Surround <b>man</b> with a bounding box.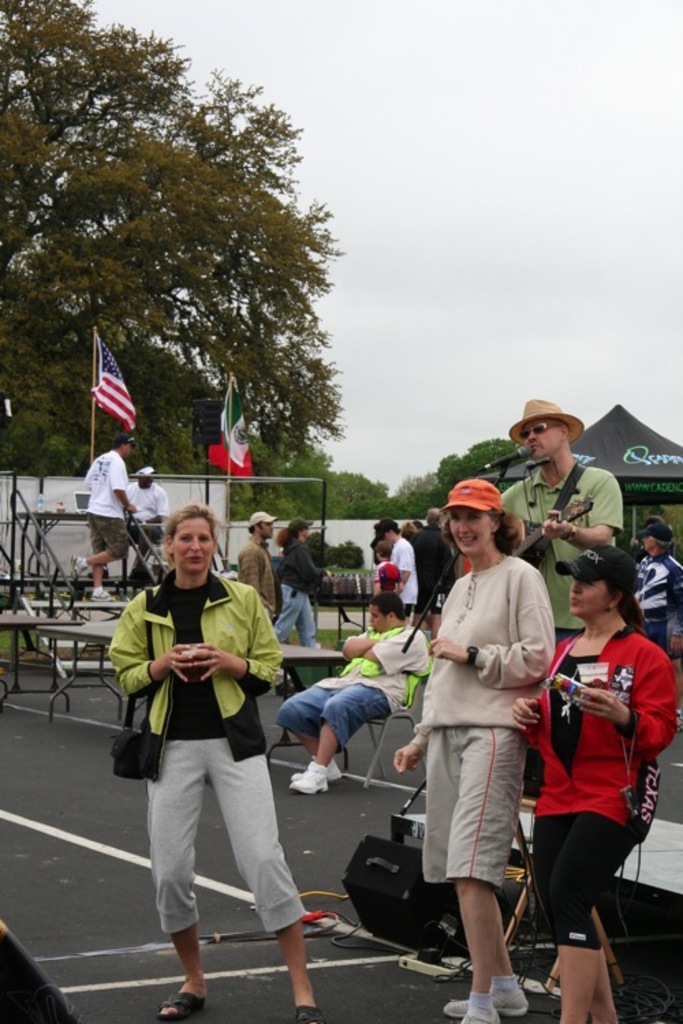
left=501, top=397, right=623, bottom=644.
